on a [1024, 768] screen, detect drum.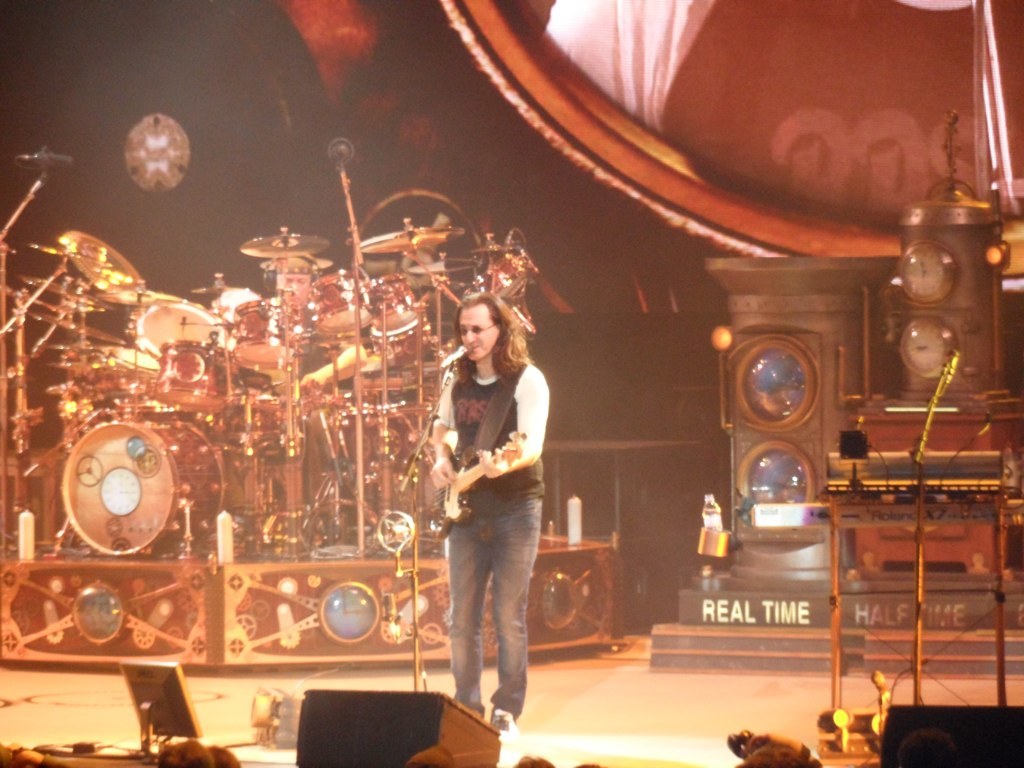
l=307, t=272, r=369, b=336.
